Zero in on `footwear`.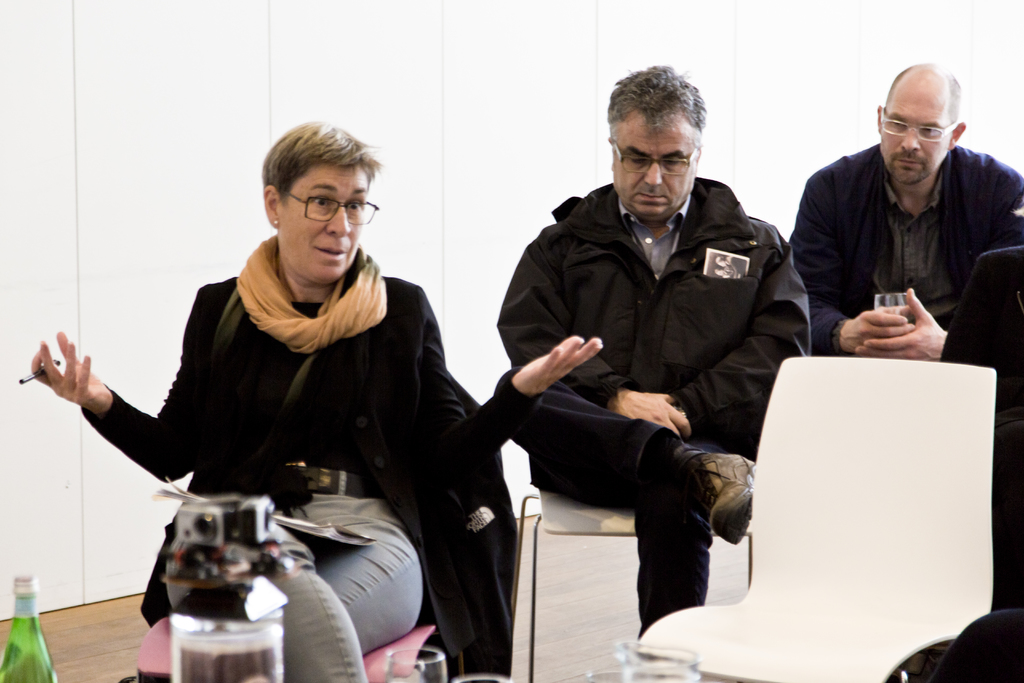
Zeroed in: <region>680, 443, 756, 545</region>.
